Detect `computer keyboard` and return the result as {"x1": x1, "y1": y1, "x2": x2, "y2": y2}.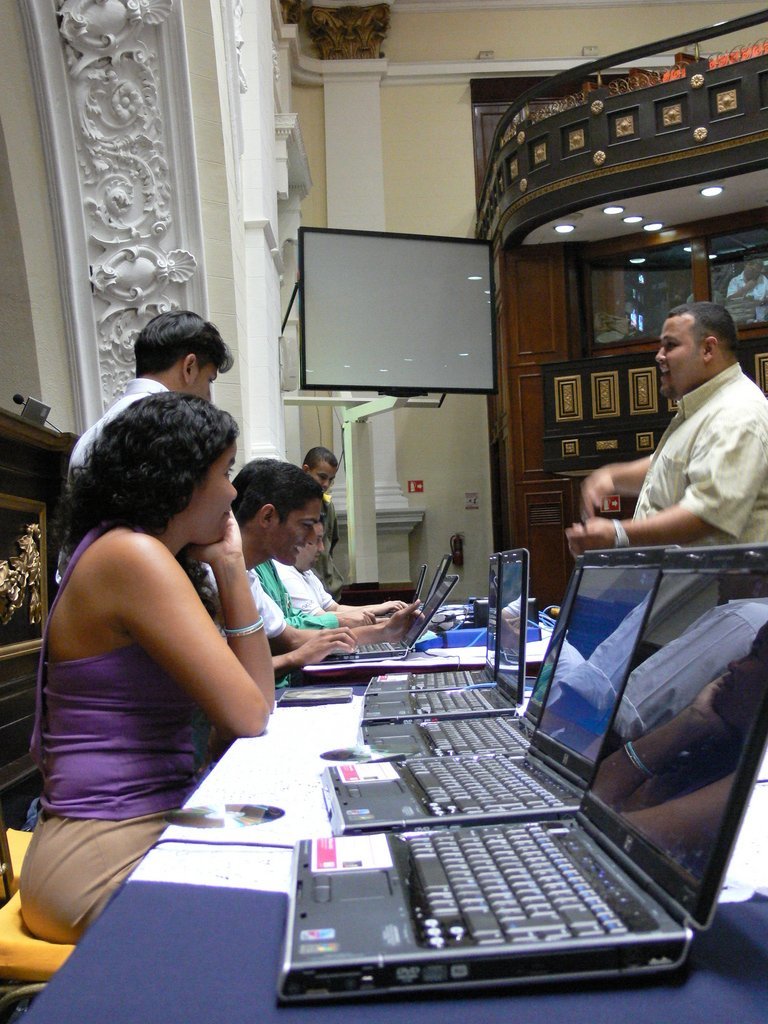
{"x1": 396, "y1": 818, "x2": 628, "y2": 944}.
